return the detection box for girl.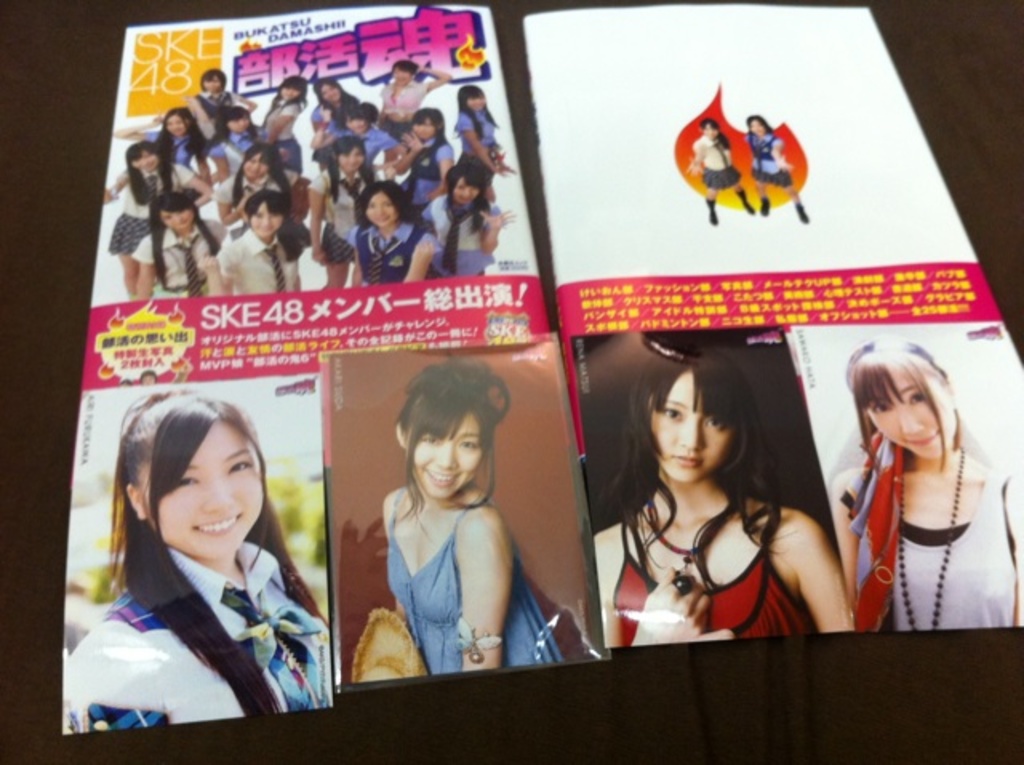
{"left": 747, "top": 110, "right": 810, "bottom": 222}.
